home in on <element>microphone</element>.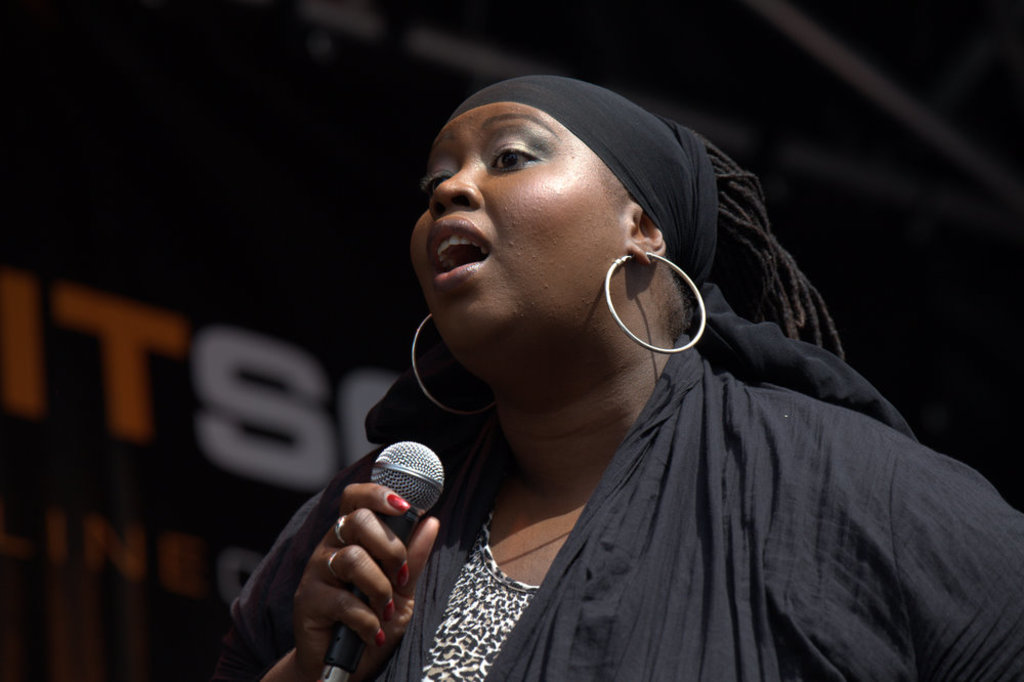
Homed in at <bbox>218, 429, 470, 656</bbox>.
